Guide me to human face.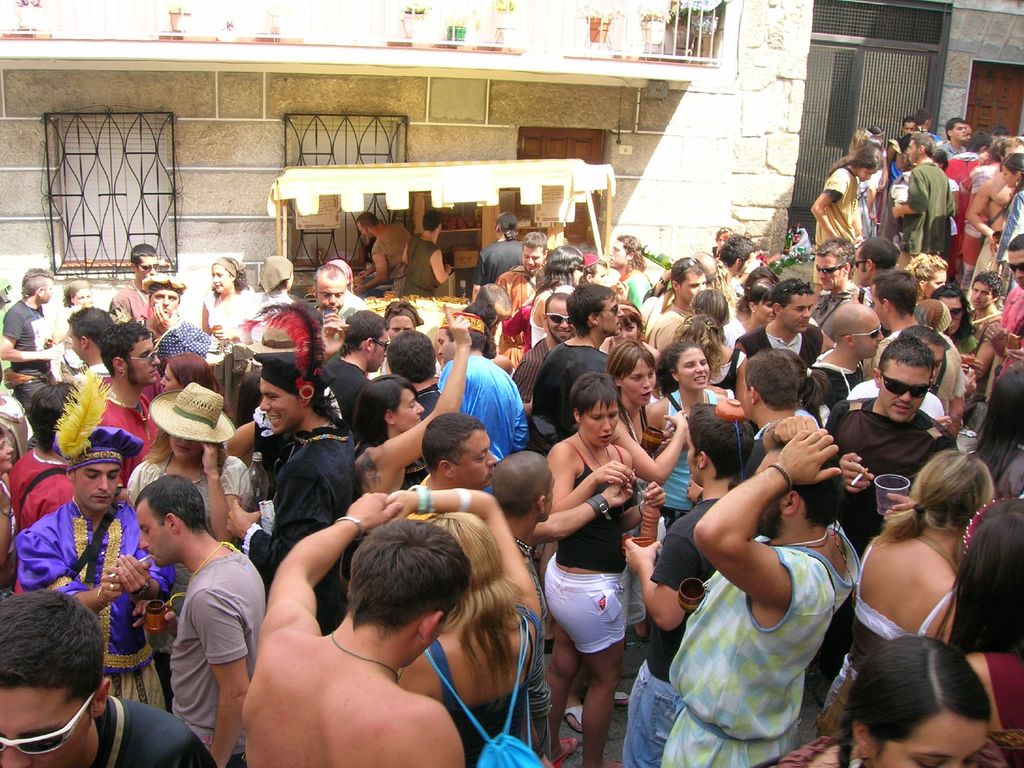
Guidance: box(212, 267, 230, 292).
